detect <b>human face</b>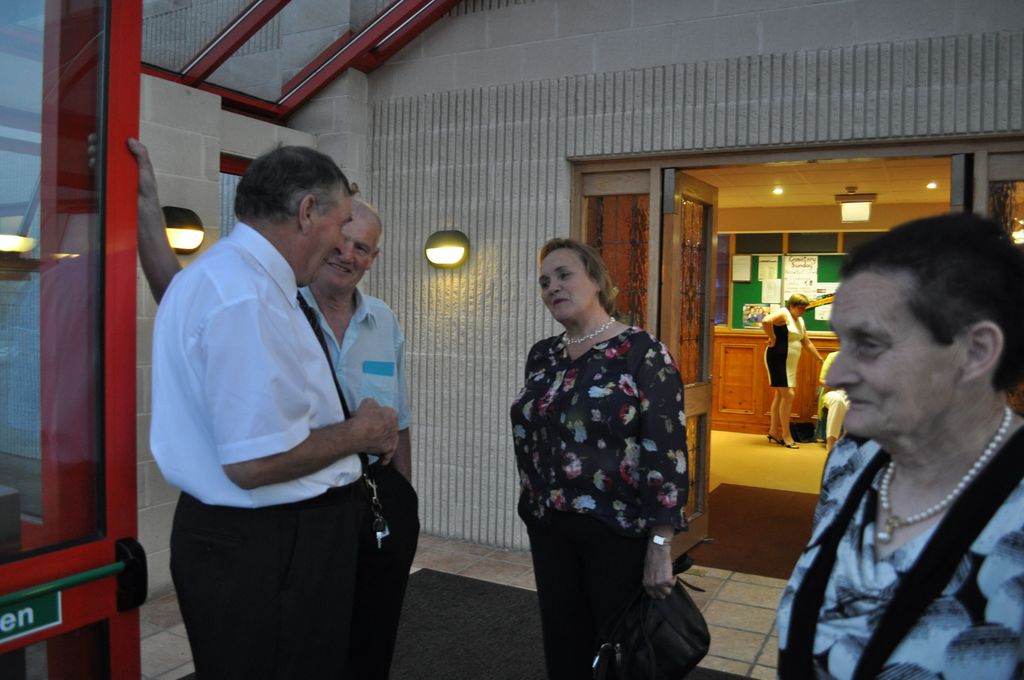
[826, 276, 973, 441]
